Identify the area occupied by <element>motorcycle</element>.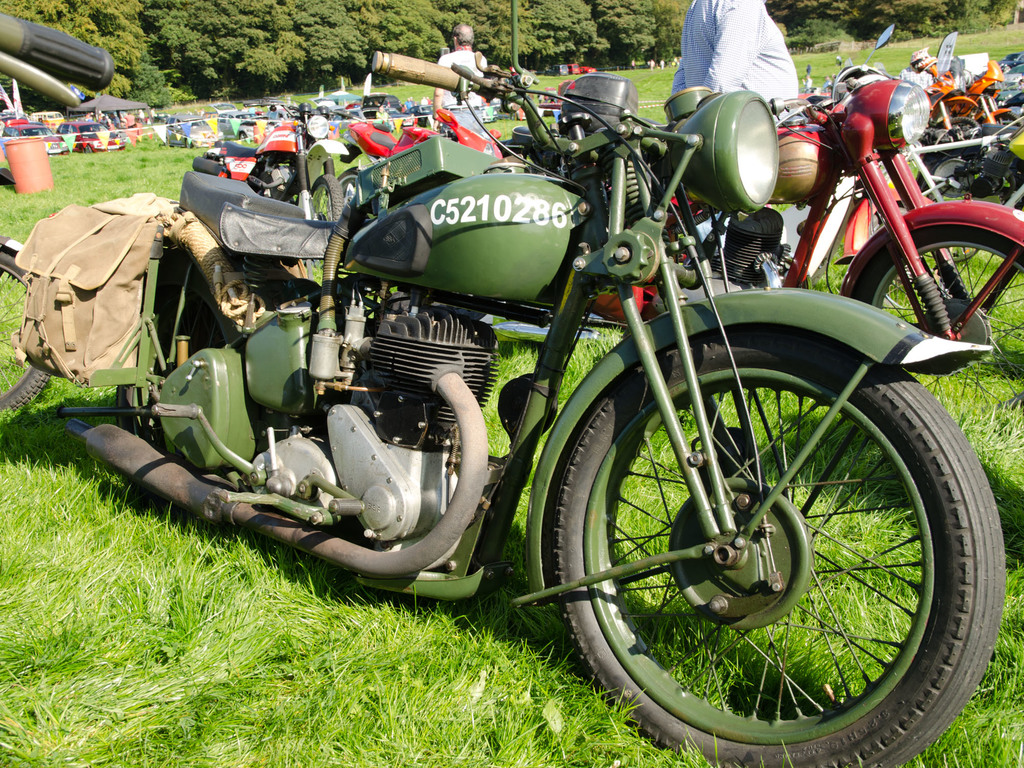
Area: box=[38, 0, 1012, 749].
